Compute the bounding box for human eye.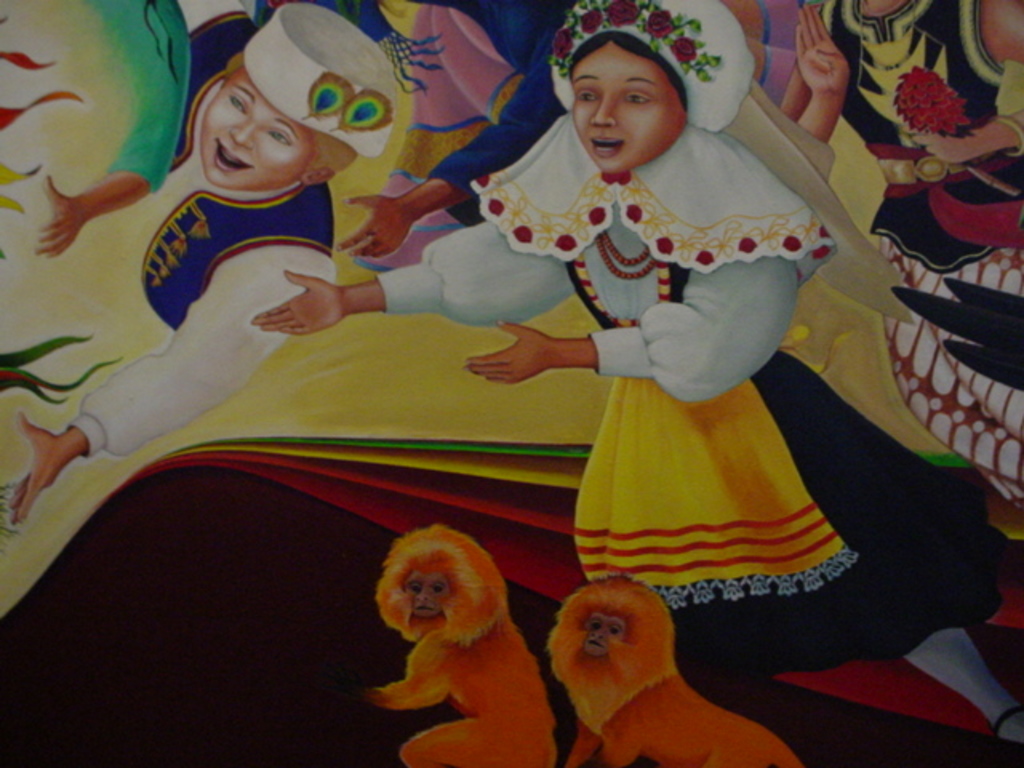
pyautogui.locateOnScreen(264, 126, 296, 150).
